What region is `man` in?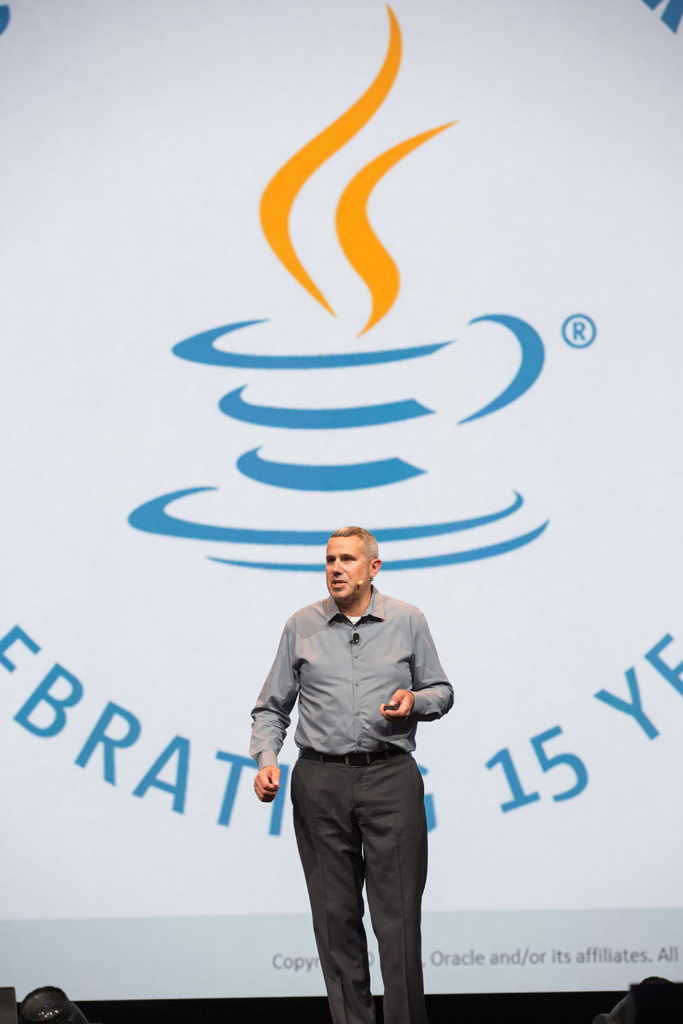
rect(246, 525, 454, 1023).
